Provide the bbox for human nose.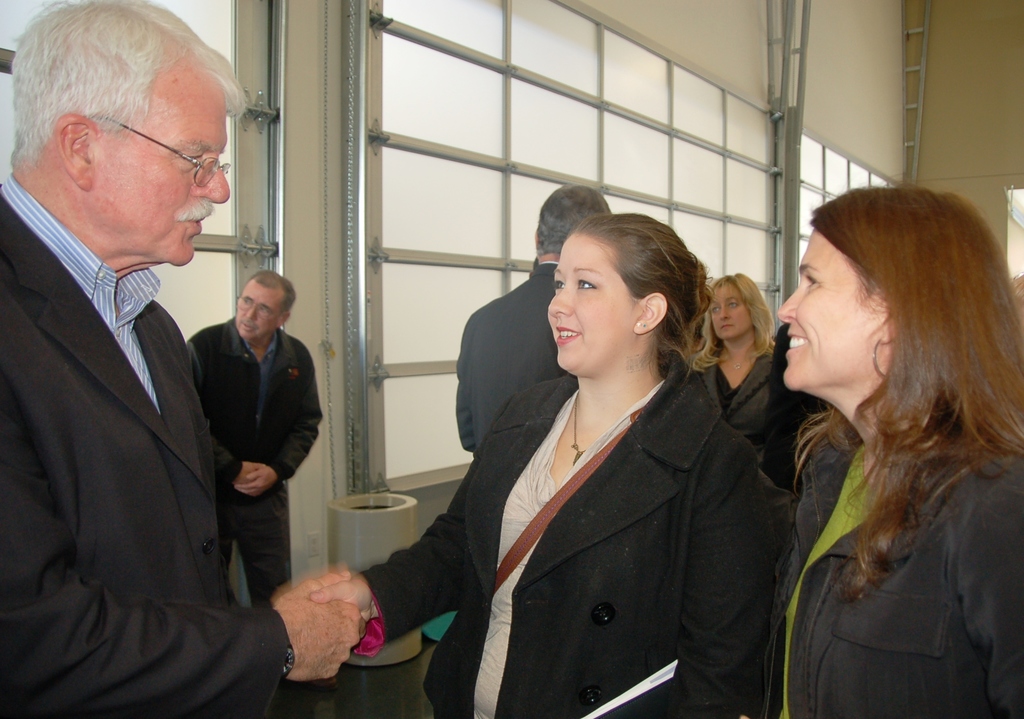
(245, 309, 257, 321).
